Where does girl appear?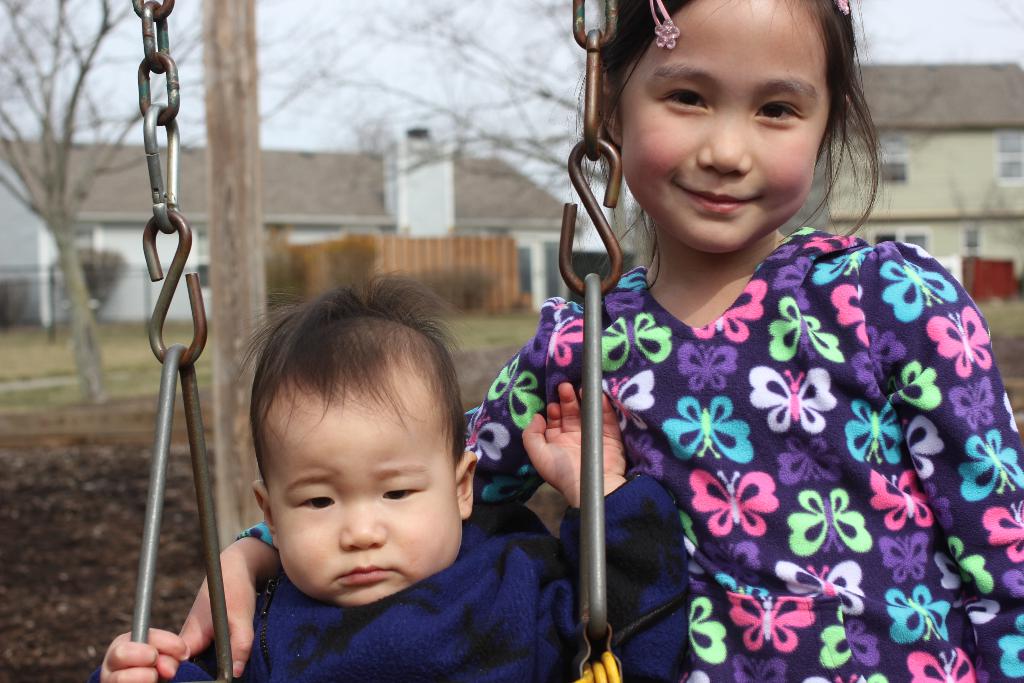
Appears at [x1=173, y1=0, x2=1023, y2=680].
